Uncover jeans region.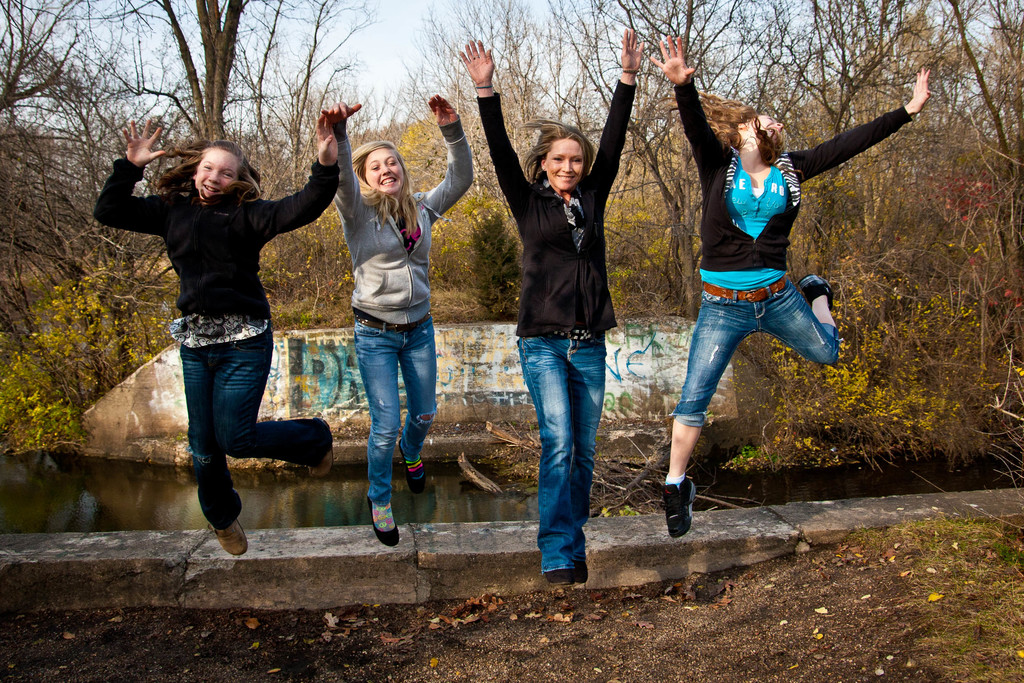
Uncovered: (356, 307, 436, 504).
